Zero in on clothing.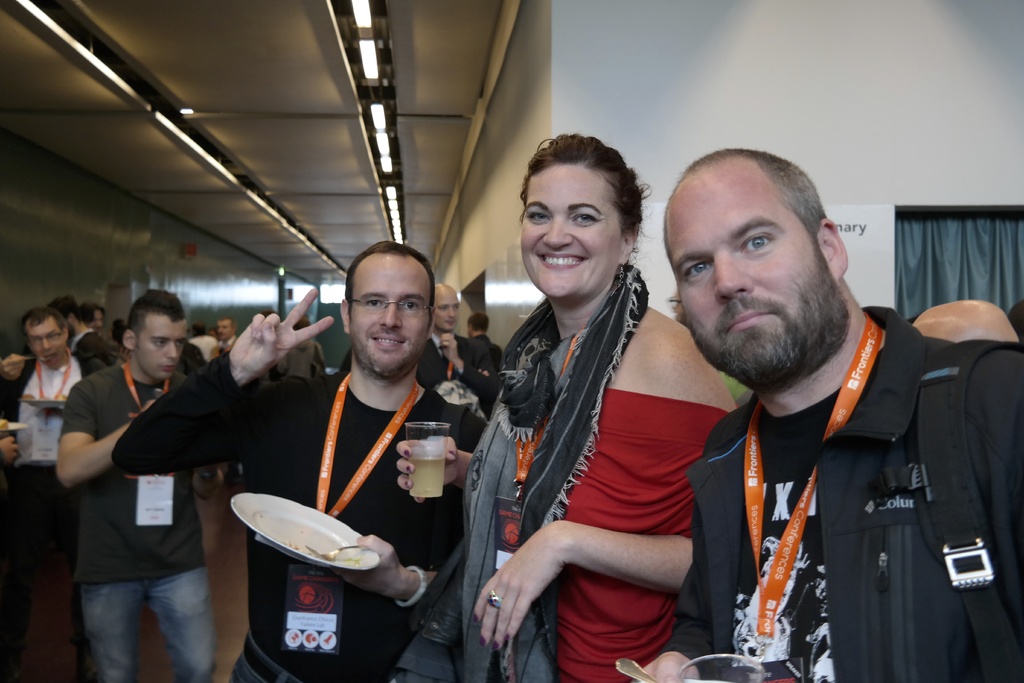
Zeroed in: left=0, top=354, right=95, bottom=681.
